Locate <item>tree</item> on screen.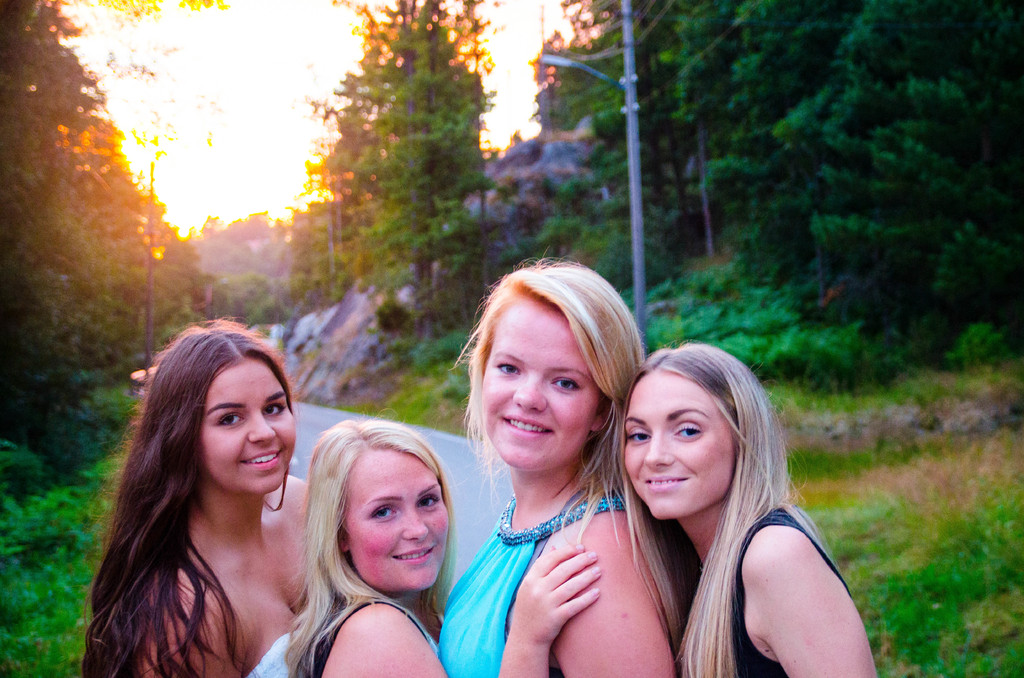
On screen at 273,25,536,311.
